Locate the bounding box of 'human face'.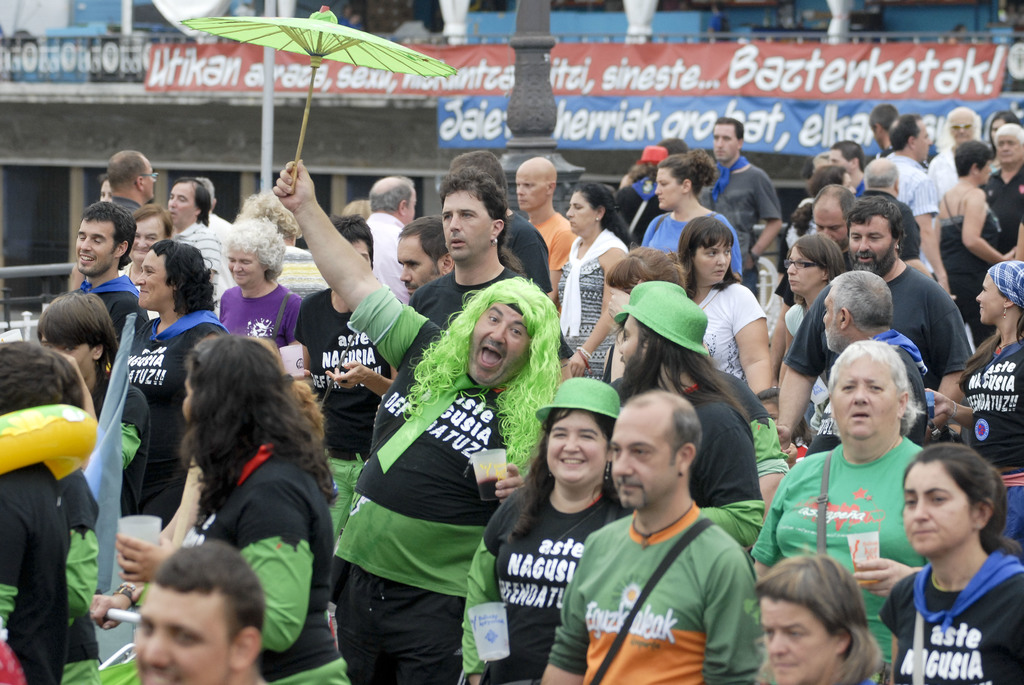
Bounding box: l=950, t=114, r=973, b=144.
